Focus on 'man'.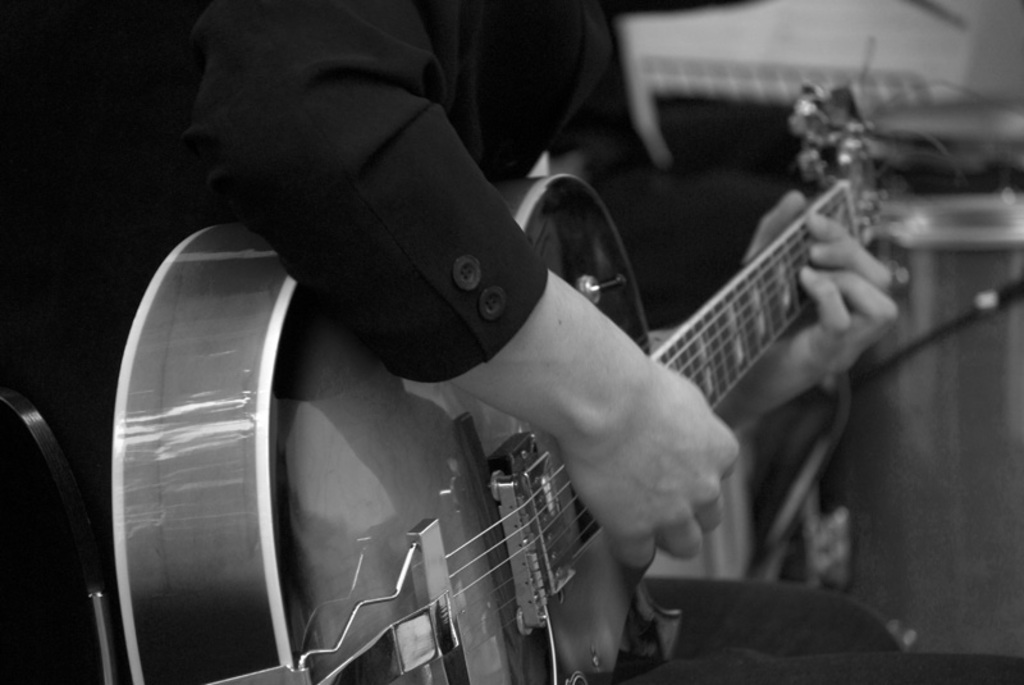
Focused at 1 0 1023 684.
